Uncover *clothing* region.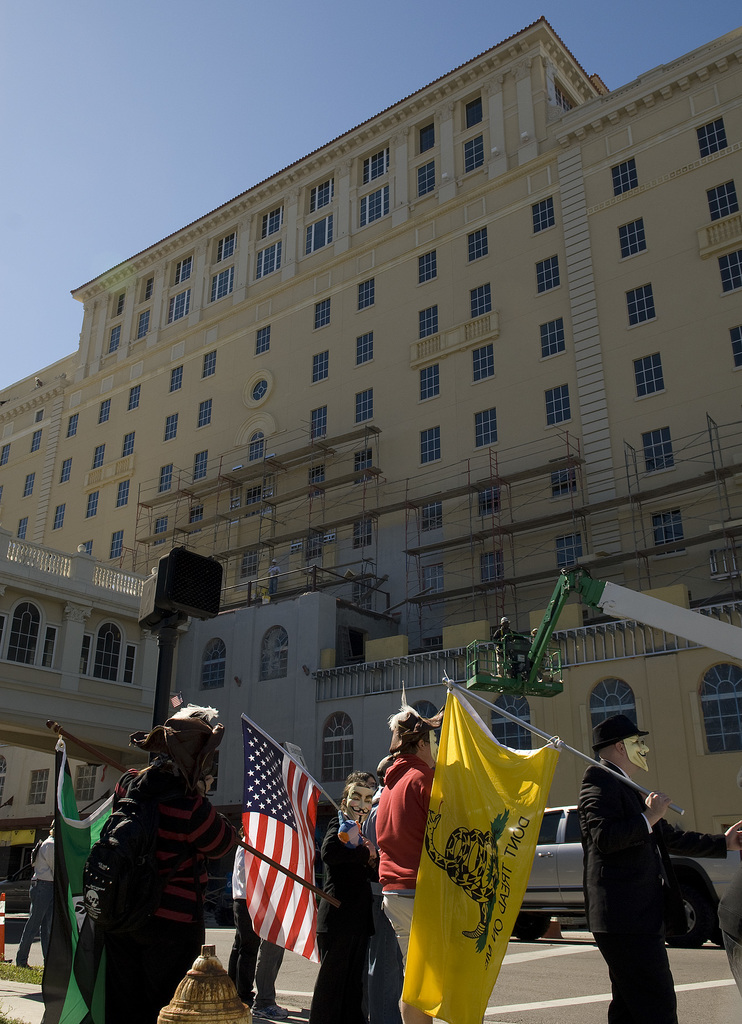
Uncovered: 229:839:257:1007.
